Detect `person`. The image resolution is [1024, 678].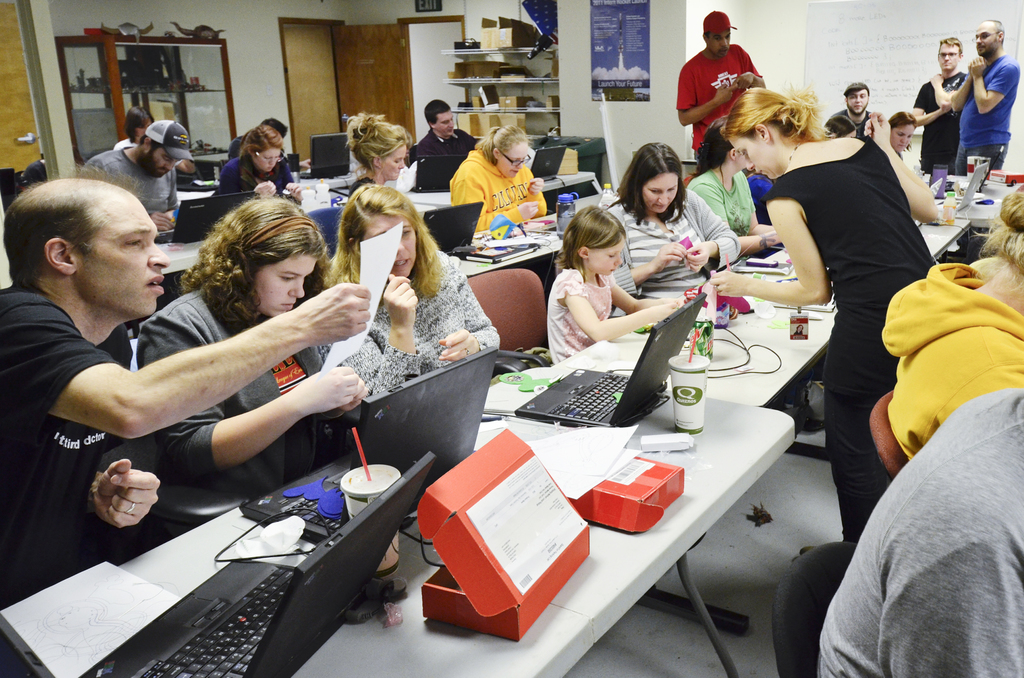
x1=545 y1=204 x2=688 y2=366.
